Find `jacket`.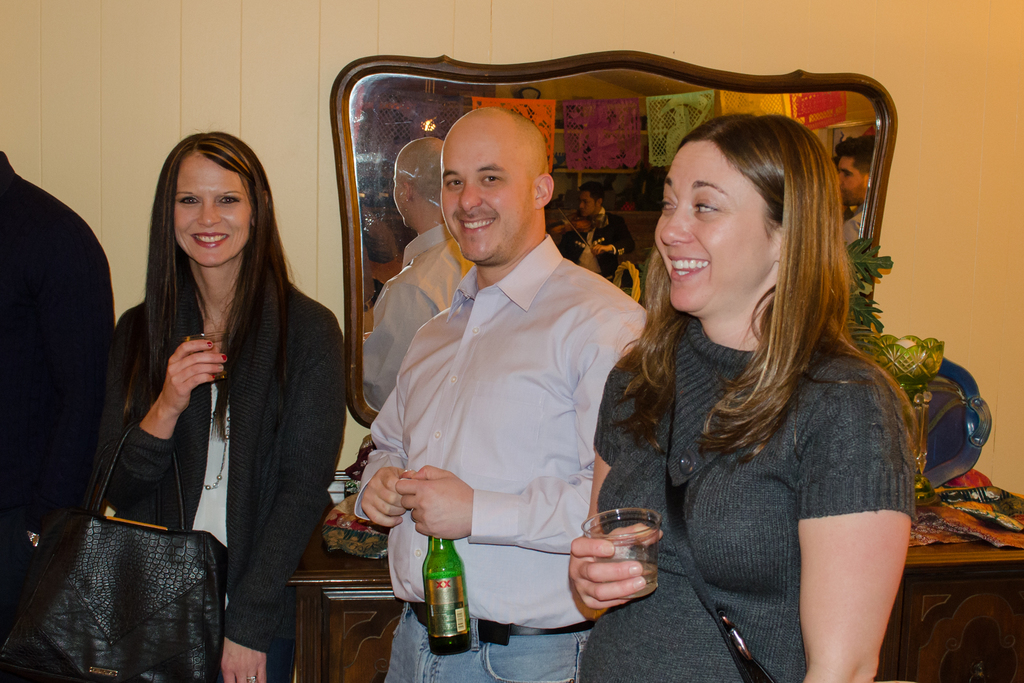
52/236/353/631.
